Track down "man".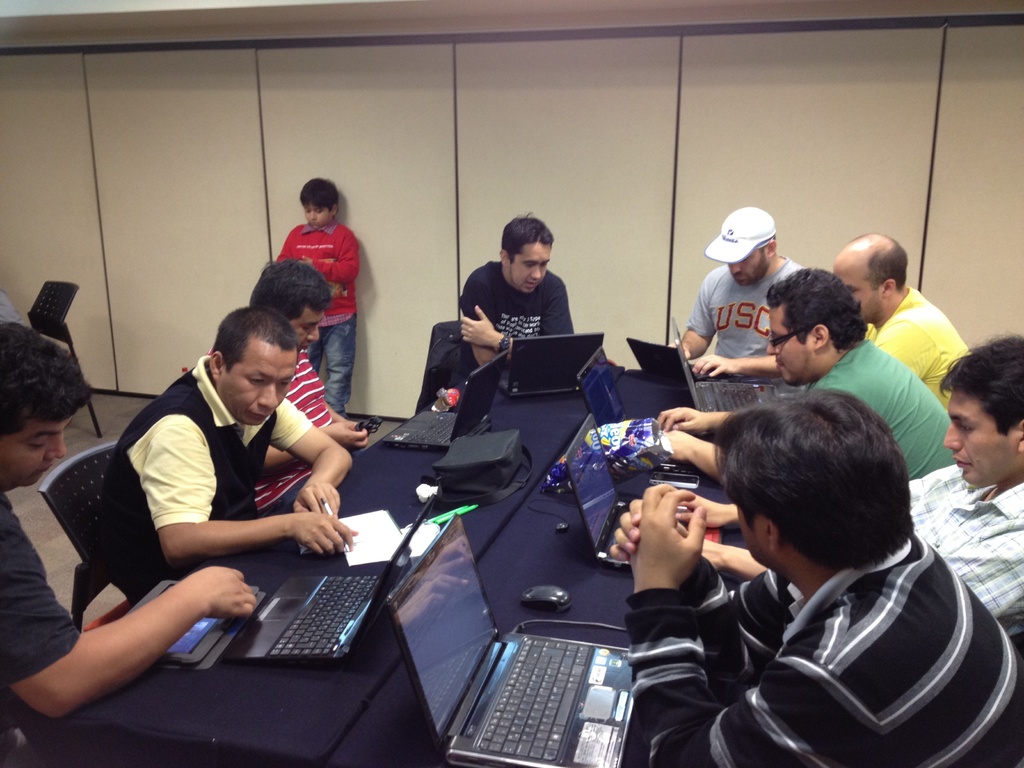
Tracked to l=819, t=236, r=970, b=410.
